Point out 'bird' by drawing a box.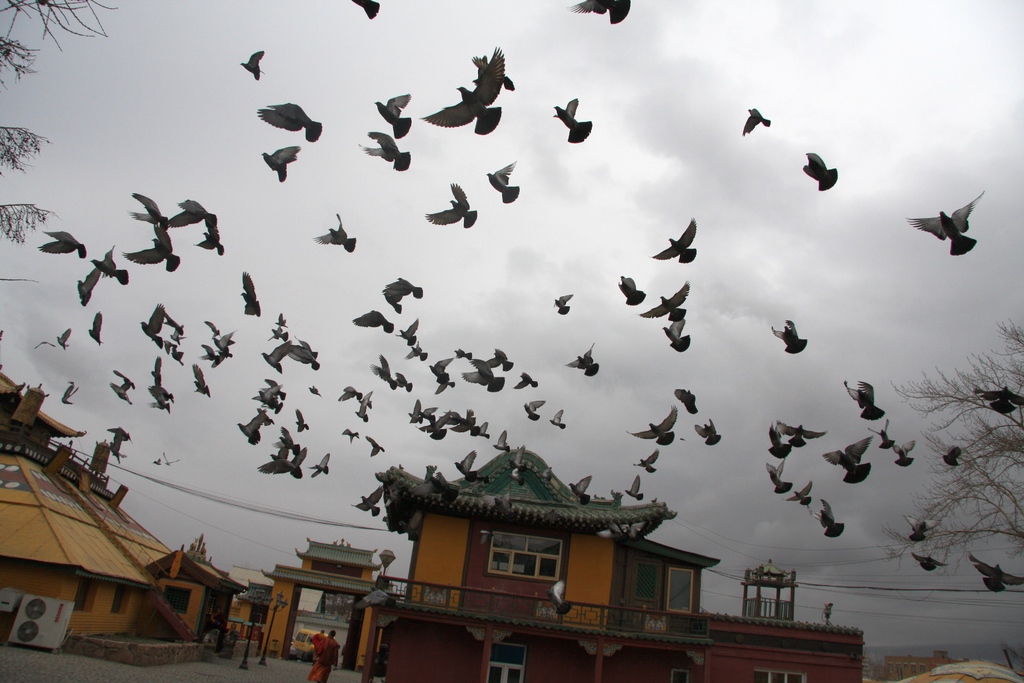
box(890, 440, 918, 468).
